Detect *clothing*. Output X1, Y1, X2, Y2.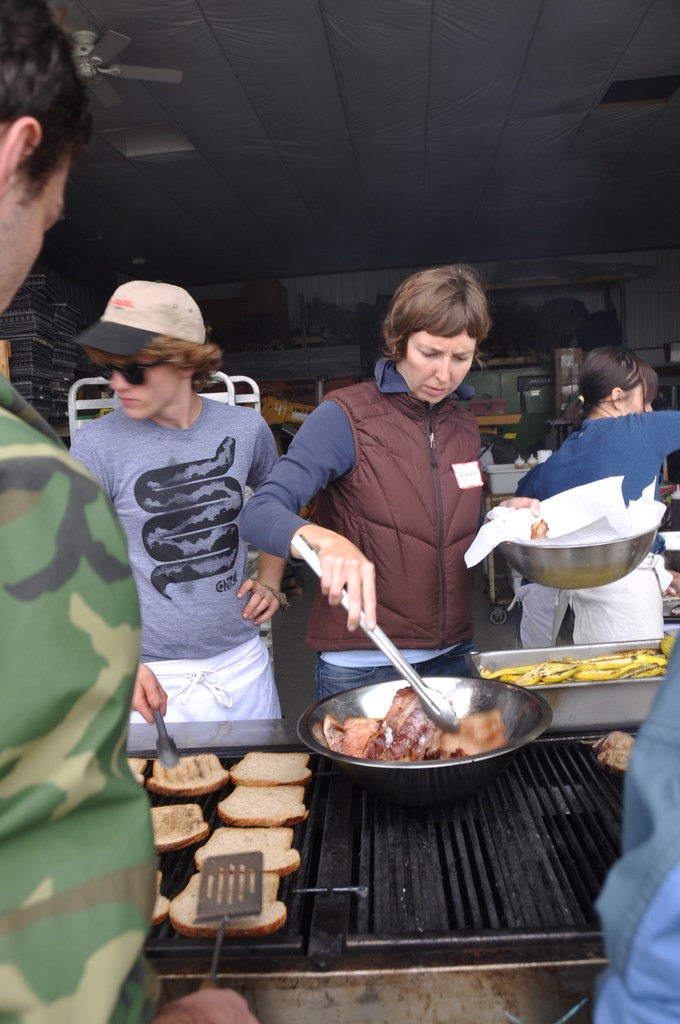
274, 322, 534, 682.
